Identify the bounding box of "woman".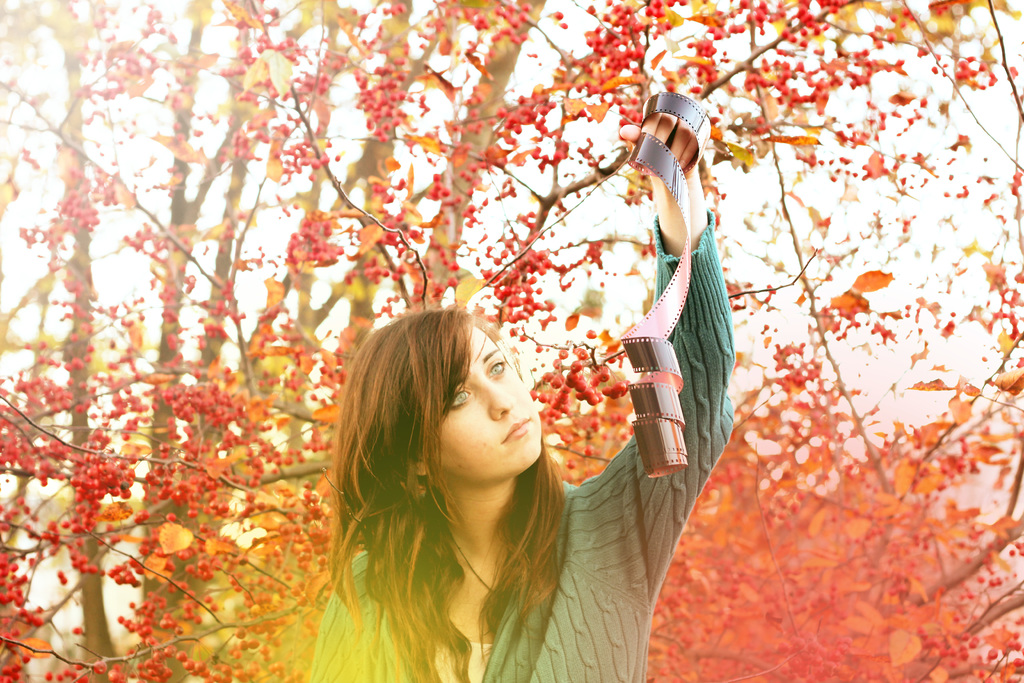
[210, 147, 724, 662].
